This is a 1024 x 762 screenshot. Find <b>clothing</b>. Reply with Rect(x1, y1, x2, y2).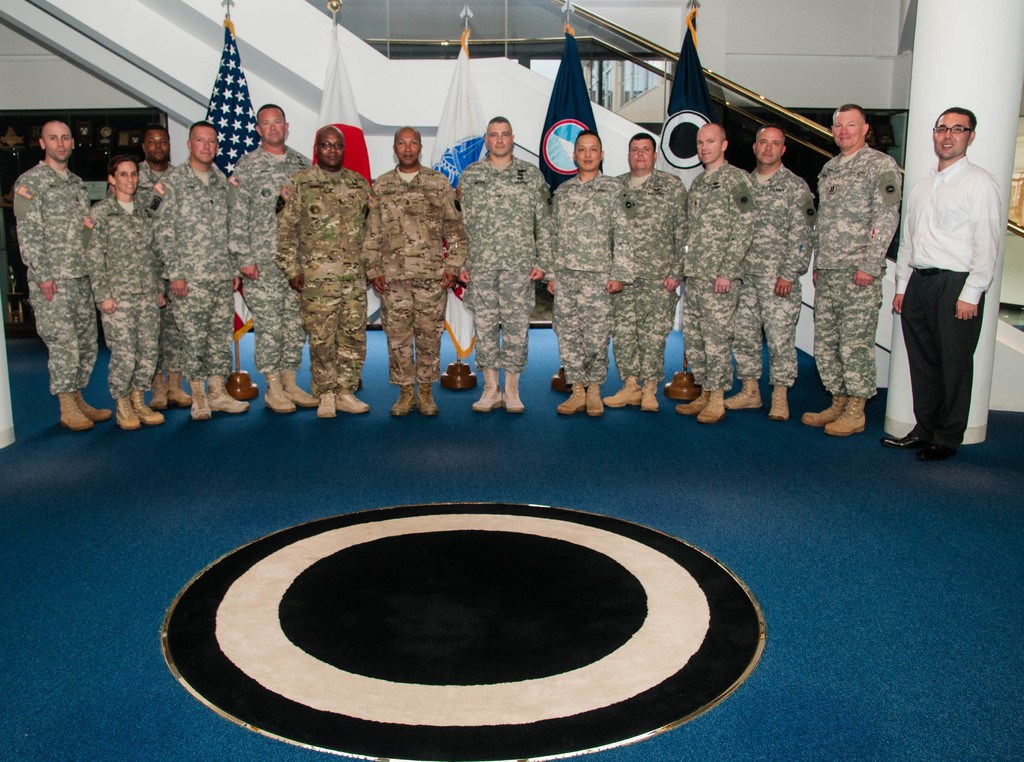
Rect(809, 143, 900, 398).
